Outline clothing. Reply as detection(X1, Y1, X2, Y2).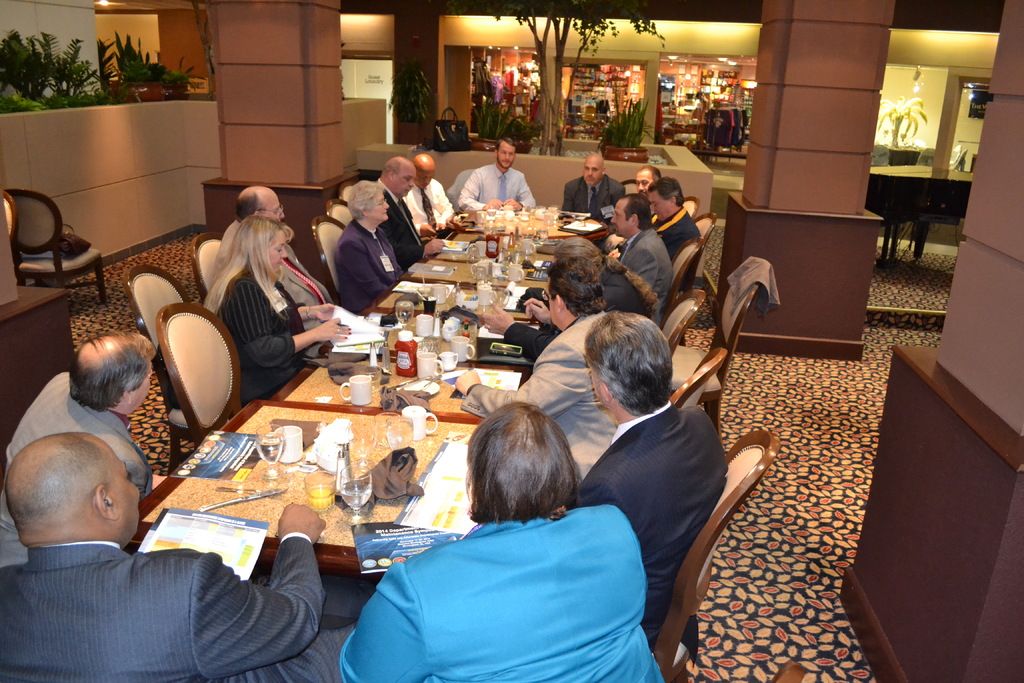
detection(454, 306, 620, 483).
